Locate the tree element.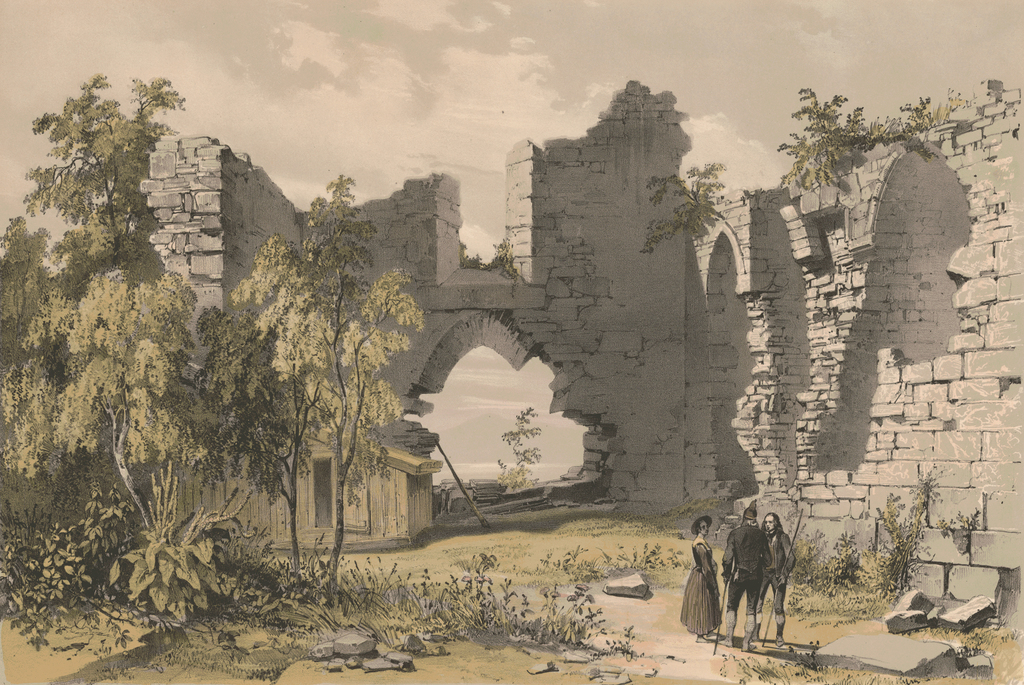
Element bbox: <box>0,64,210,568</box>.
